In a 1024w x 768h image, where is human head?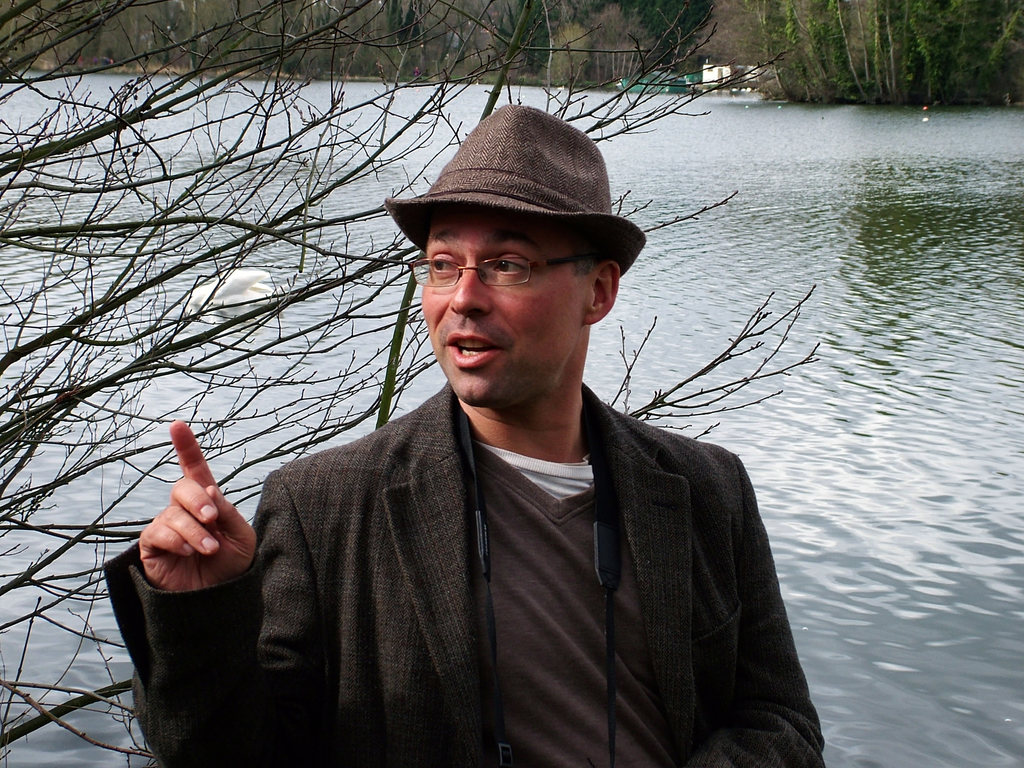
[left=396, top=168, right=626, bottom=408].
